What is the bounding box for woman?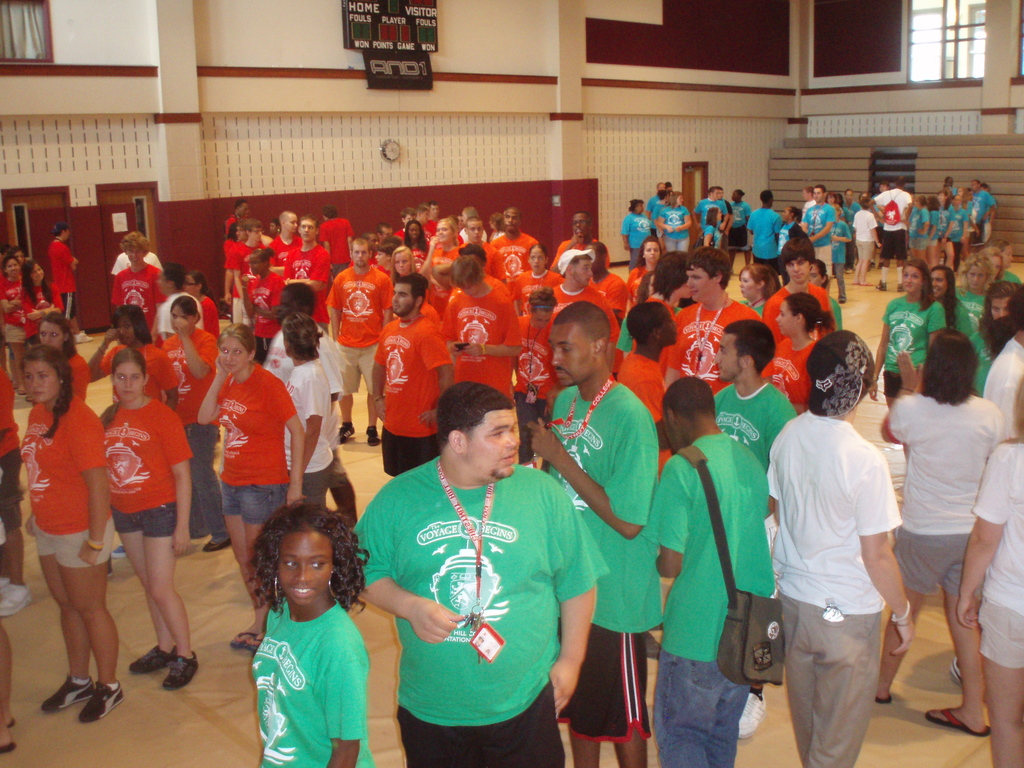
<box>428,209,468,278</box>.
